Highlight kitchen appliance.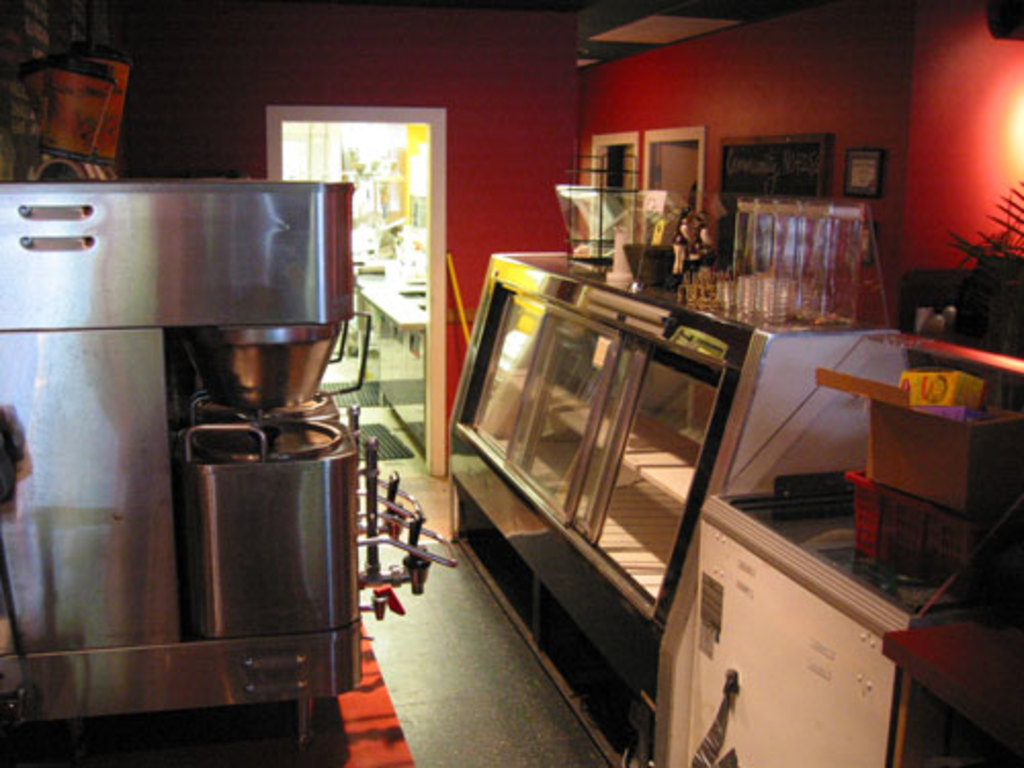
Highlighted region: crop(0, 180, 457, 745).
